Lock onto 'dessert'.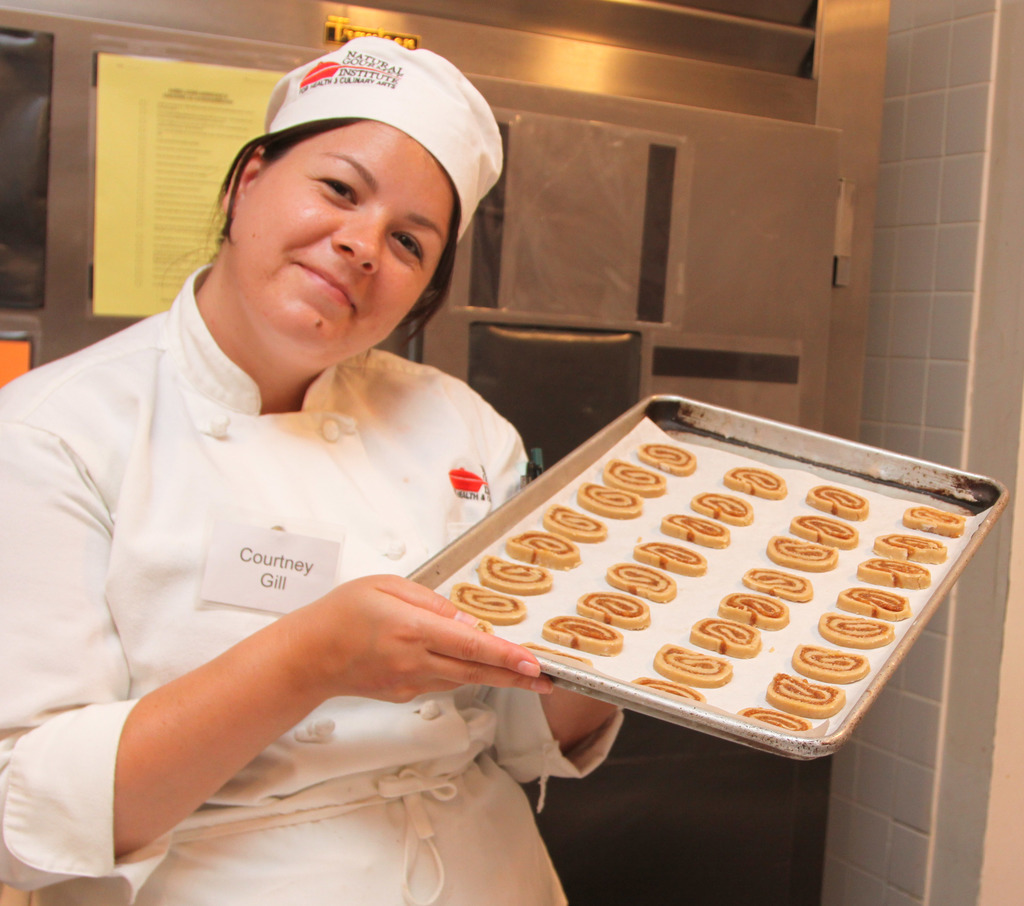
Locked: [left=606, top=464, right=653, bottom=496].
